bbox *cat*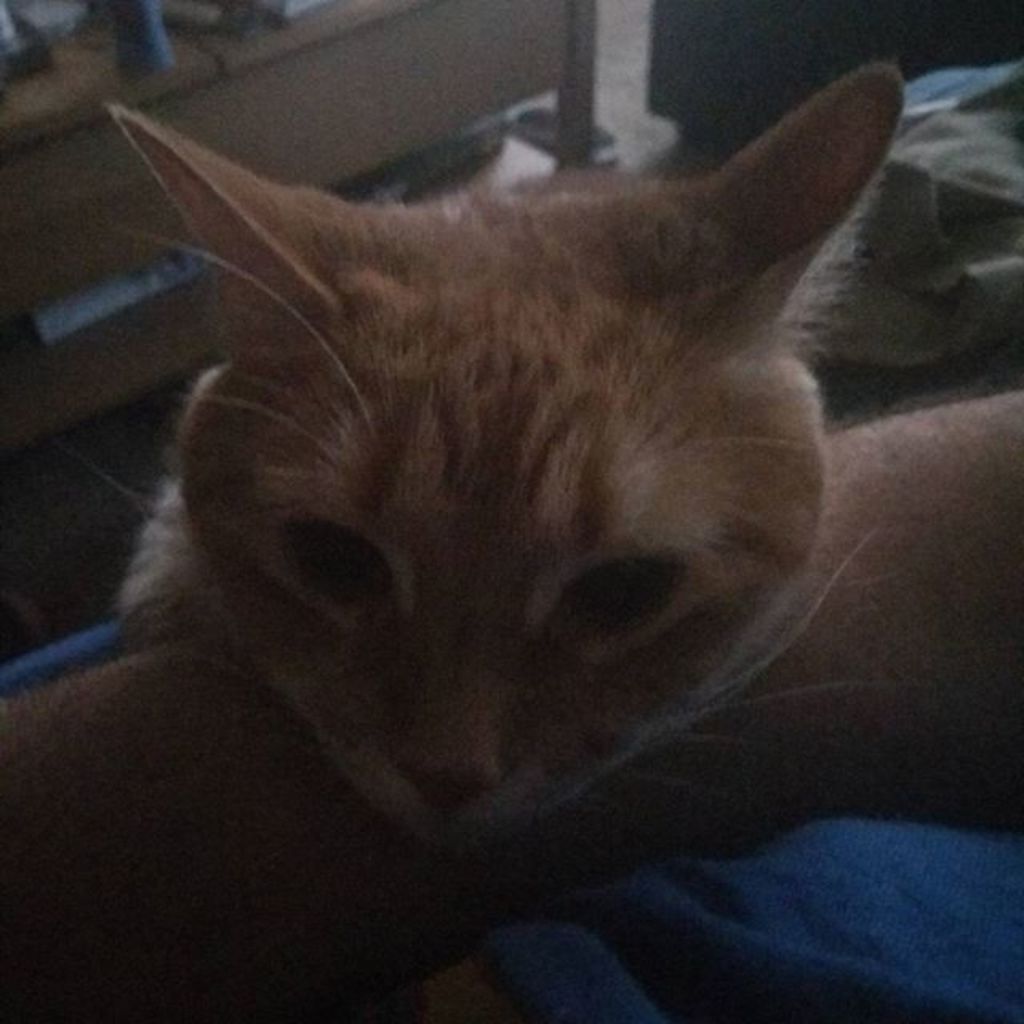
BBox(69, 61, 901, 869)
